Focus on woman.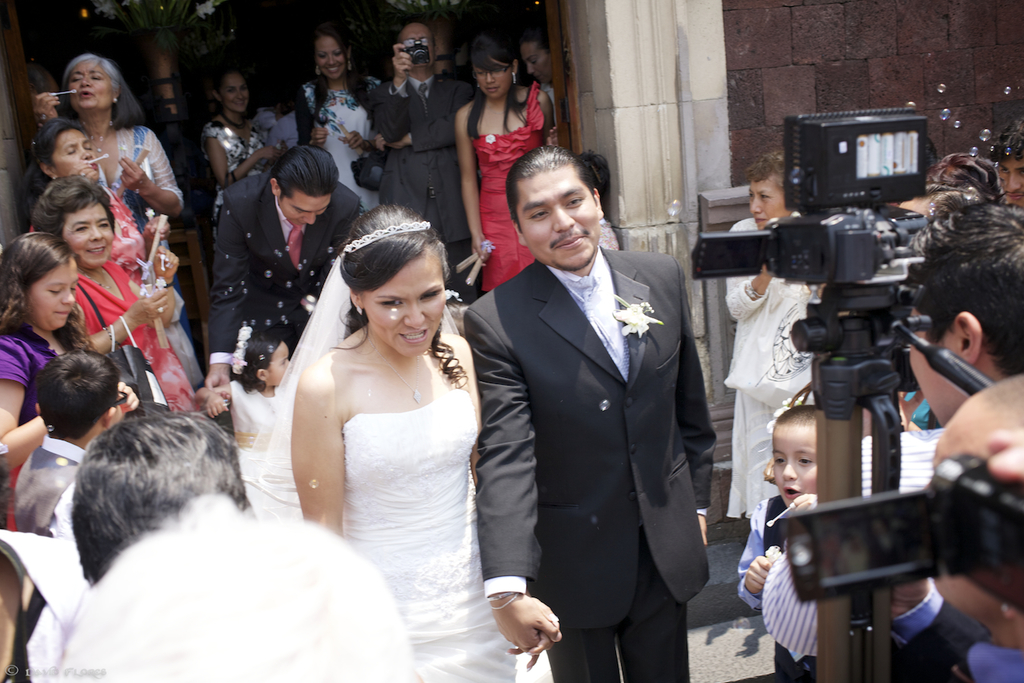
Focused at {"x1": 30, "y1": 54, "x2": 211, "y2": 392}.
